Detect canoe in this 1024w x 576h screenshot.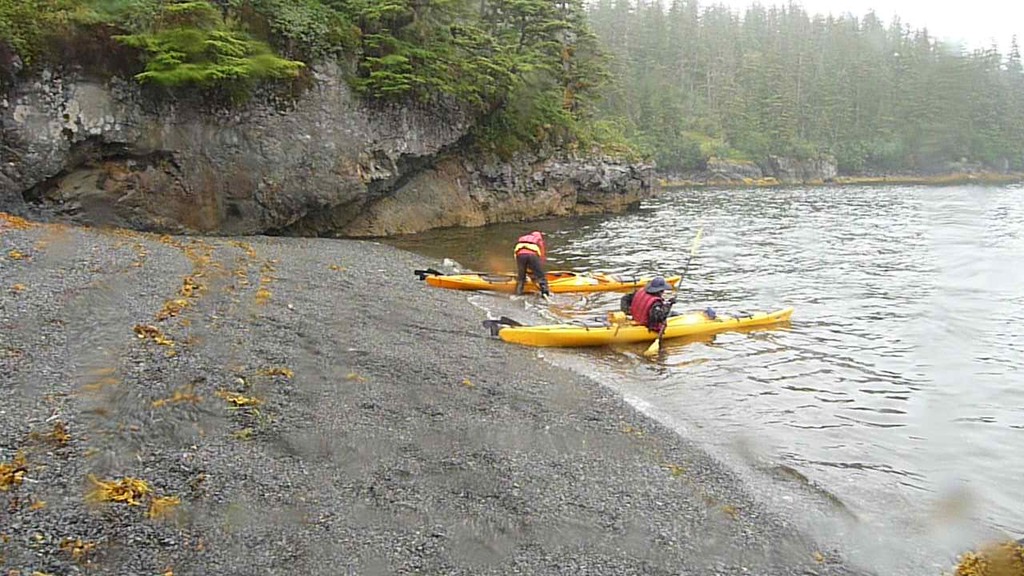
Detection: {"x1": 423, "y1": 266, "x2": 683, "y2": 294}.
